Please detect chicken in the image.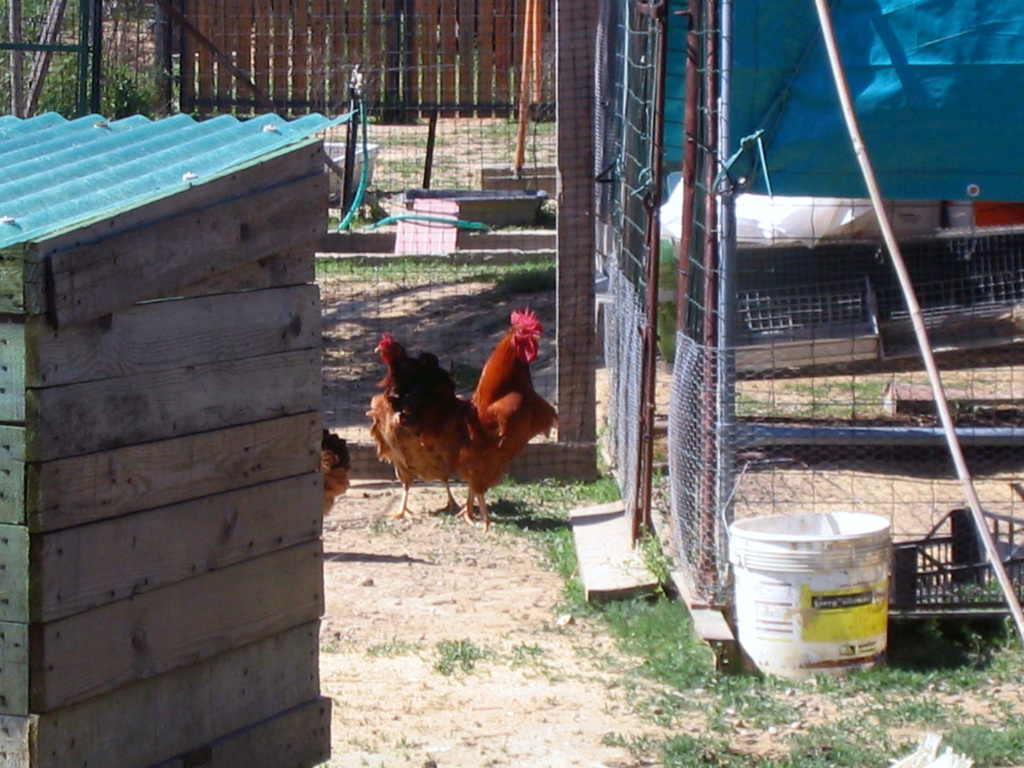
l=390, t=301, r=563, b=502.
